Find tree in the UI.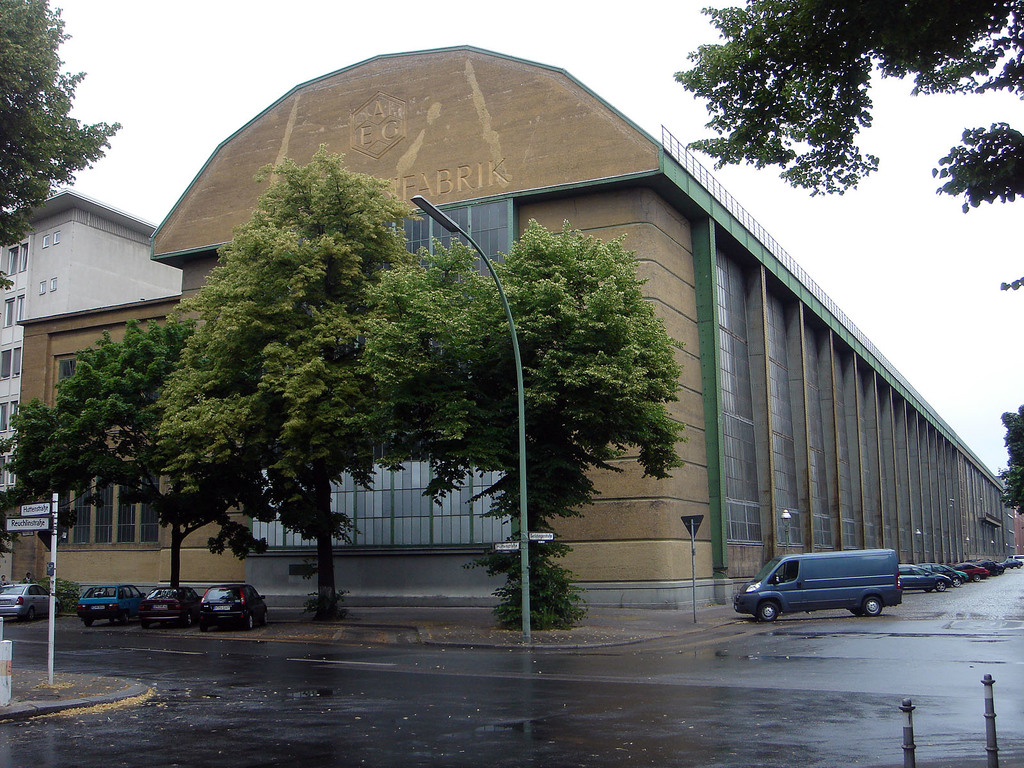
UI element at box=[0, 393, 90, 569].
